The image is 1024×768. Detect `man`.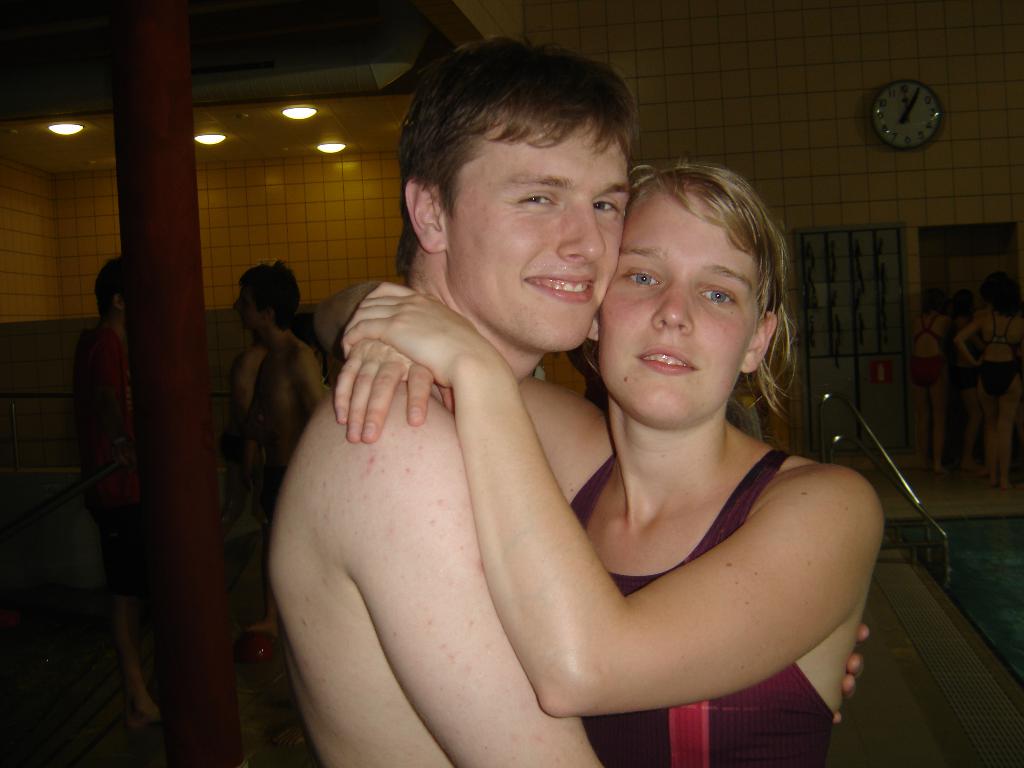
Detection: left=234, top=263, right=321, bottom=512.
